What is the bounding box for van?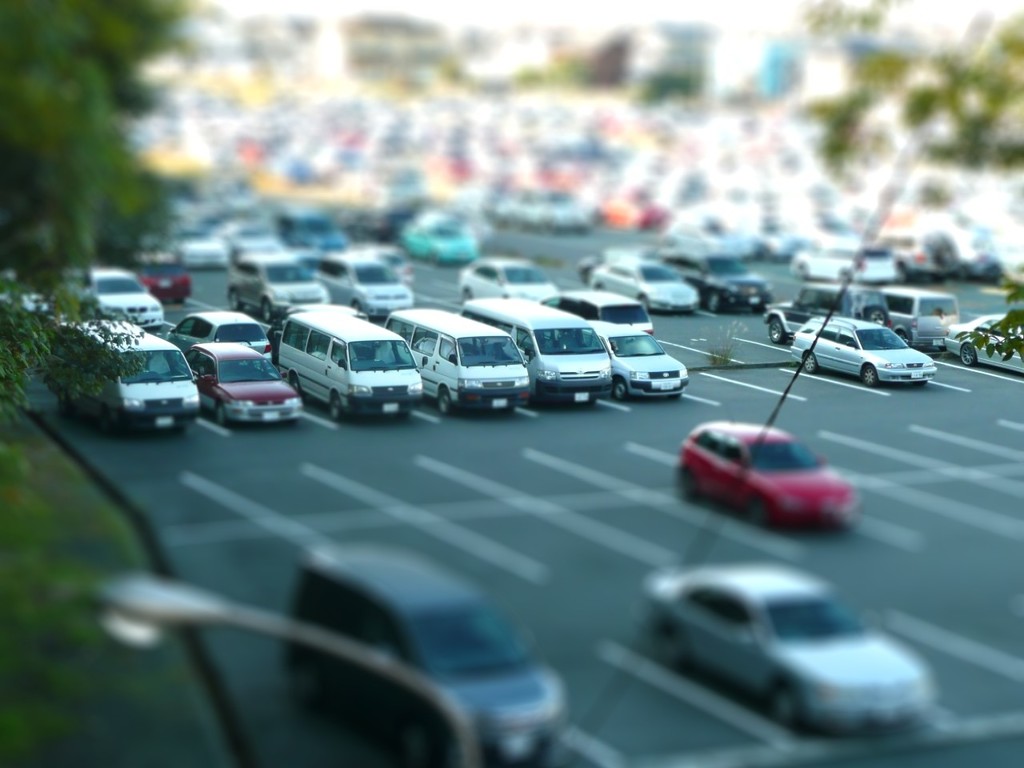
x1=54, y1=314, x2=205, y2=438.
